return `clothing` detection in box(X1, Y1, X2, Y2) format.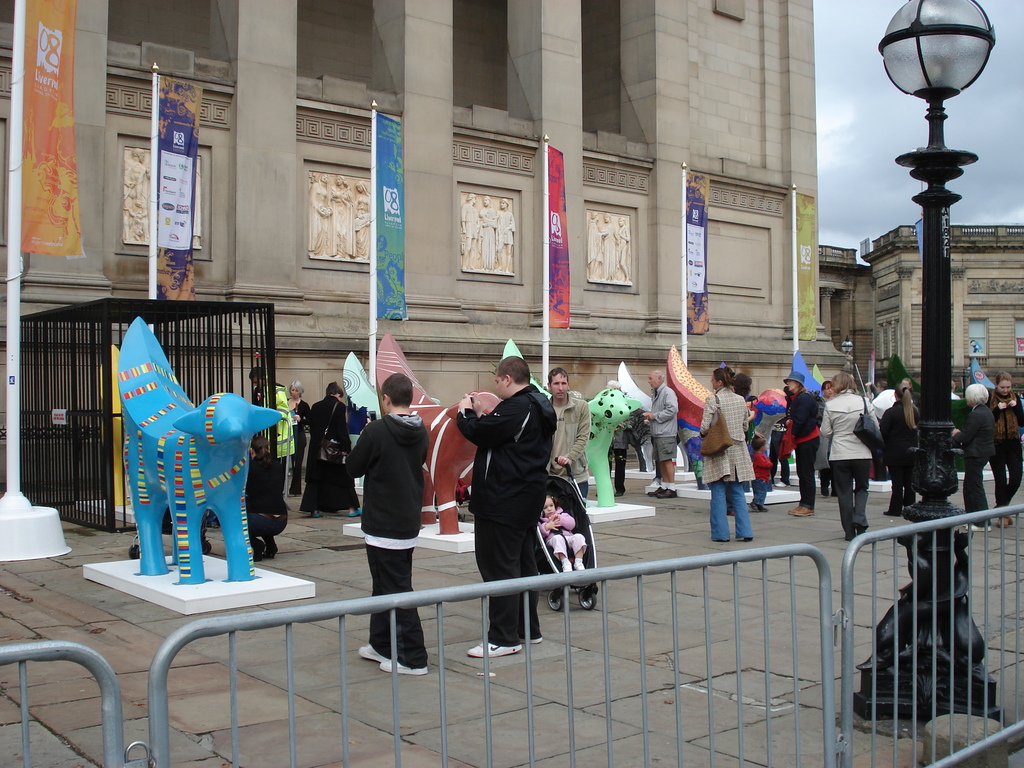
box(646, 381, 678, 463).
